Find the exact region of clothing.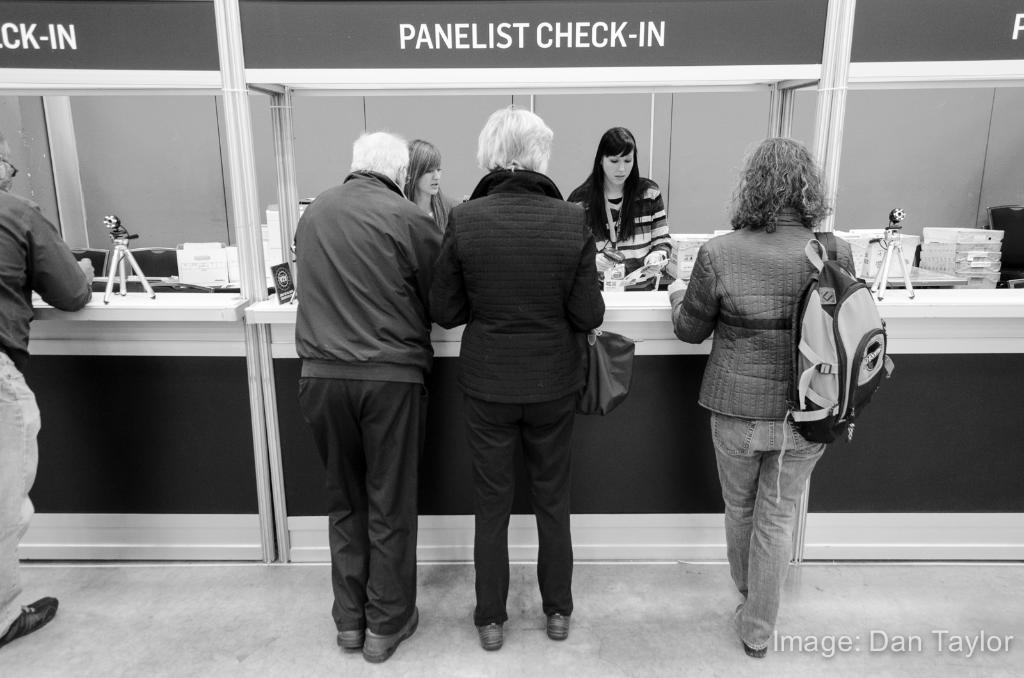
Exact region: {"x1": 568, "y1": 175, "x2": 672, "y2": 269}.
